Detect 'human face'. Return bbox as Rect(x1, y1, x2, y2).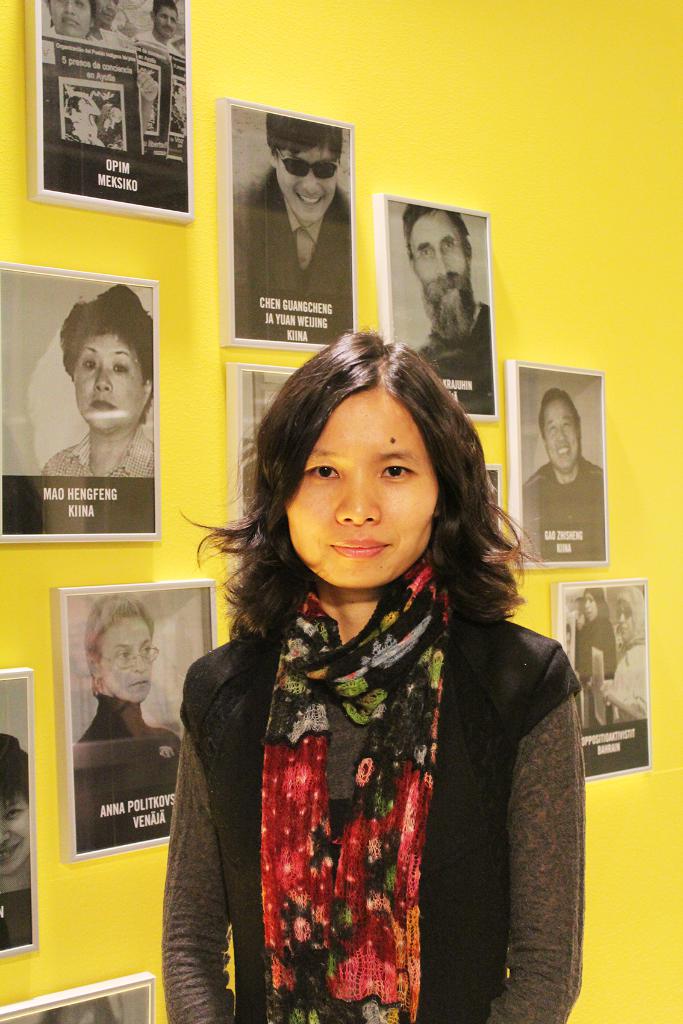
Rect(156, 7, 175, 36).
